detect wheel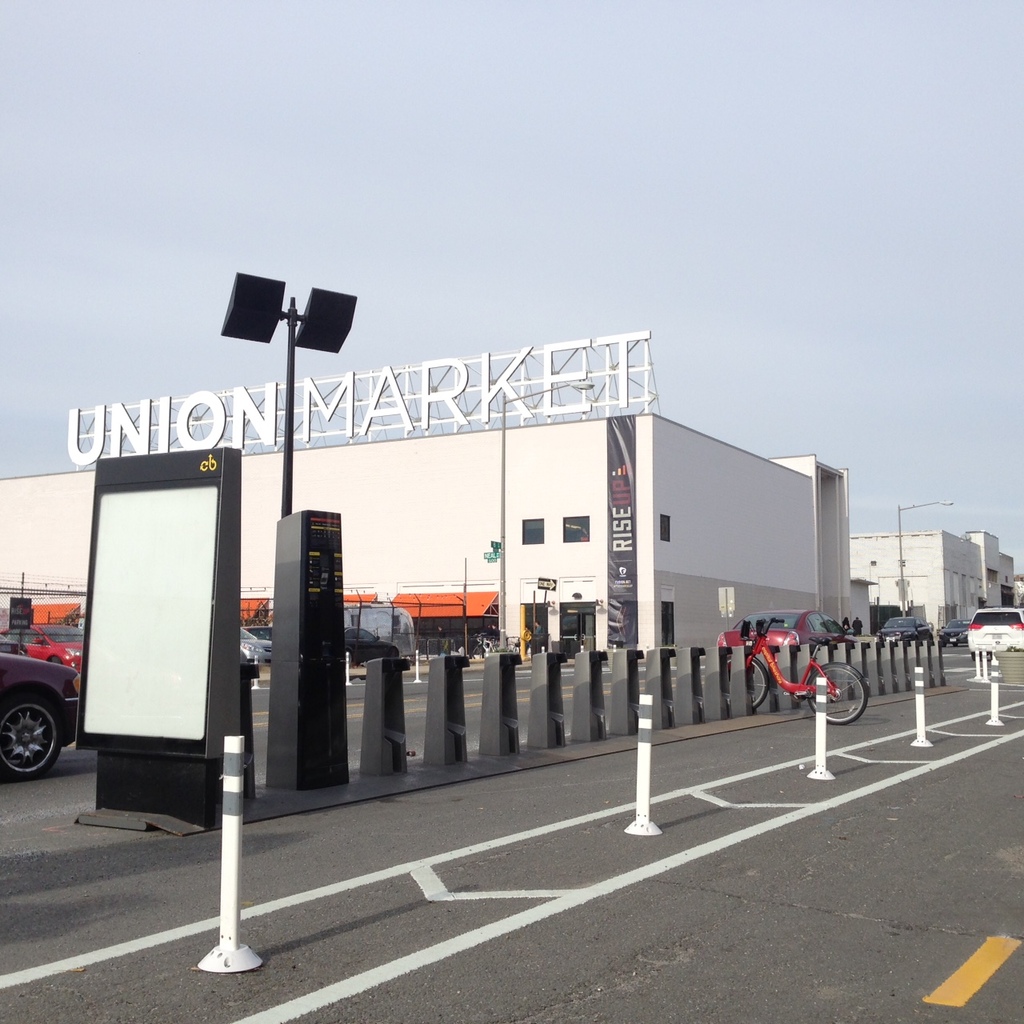
[46, 657, 66, 667]
